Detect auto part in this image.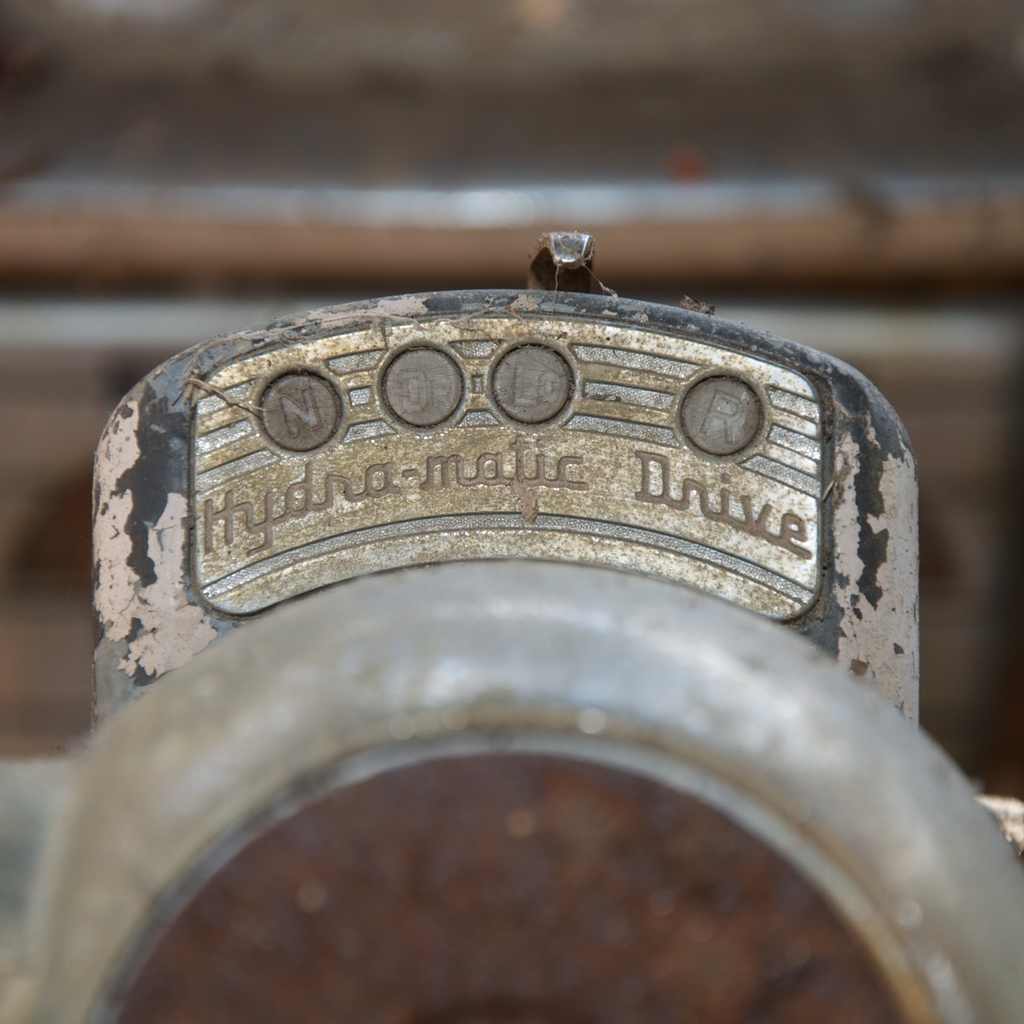
Detection: [86,225,923,733].
